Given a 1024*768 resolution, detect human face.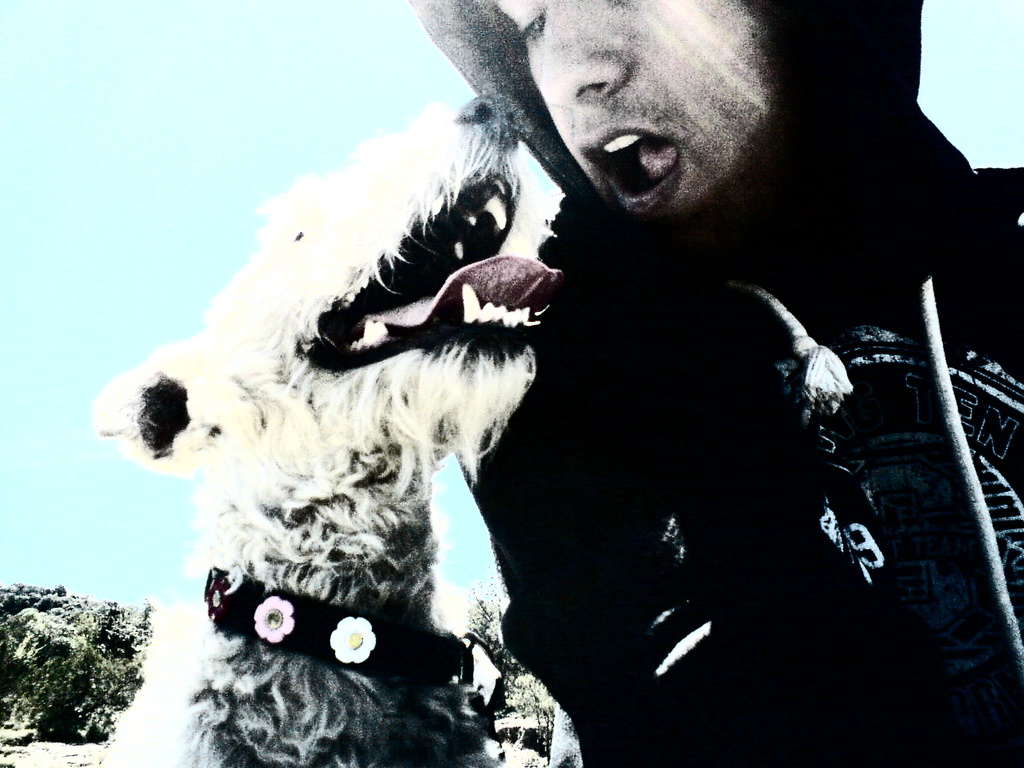
BBox(493, 0, 768, 220).
